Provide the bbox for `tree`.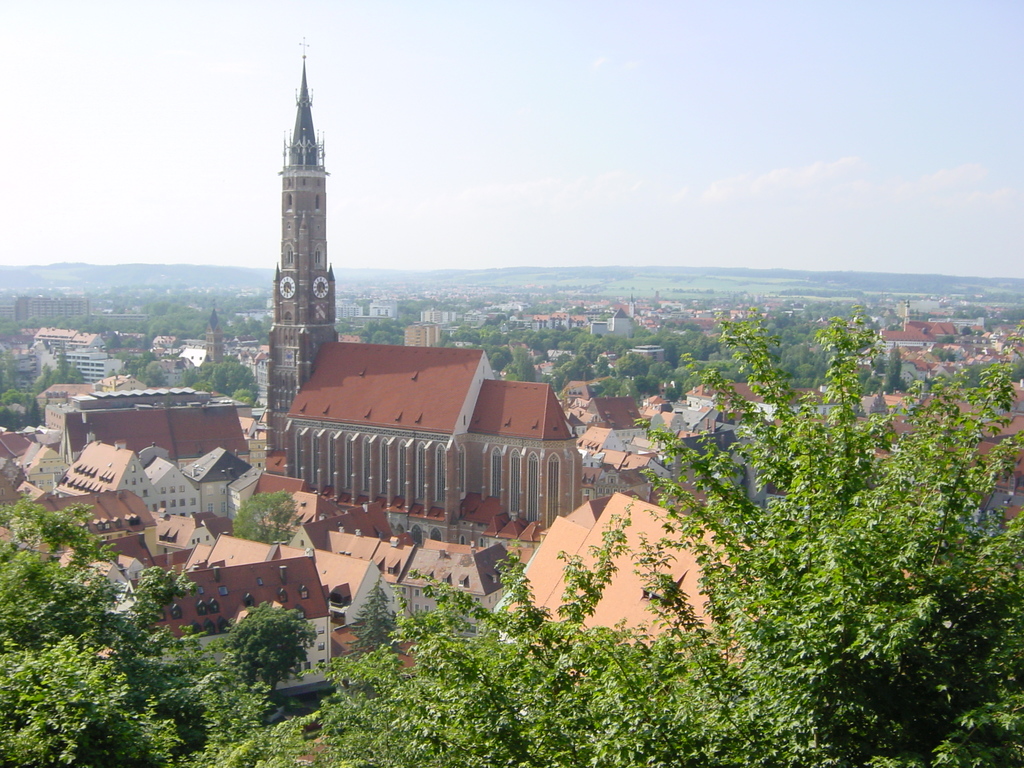
(883,341,904,397).
